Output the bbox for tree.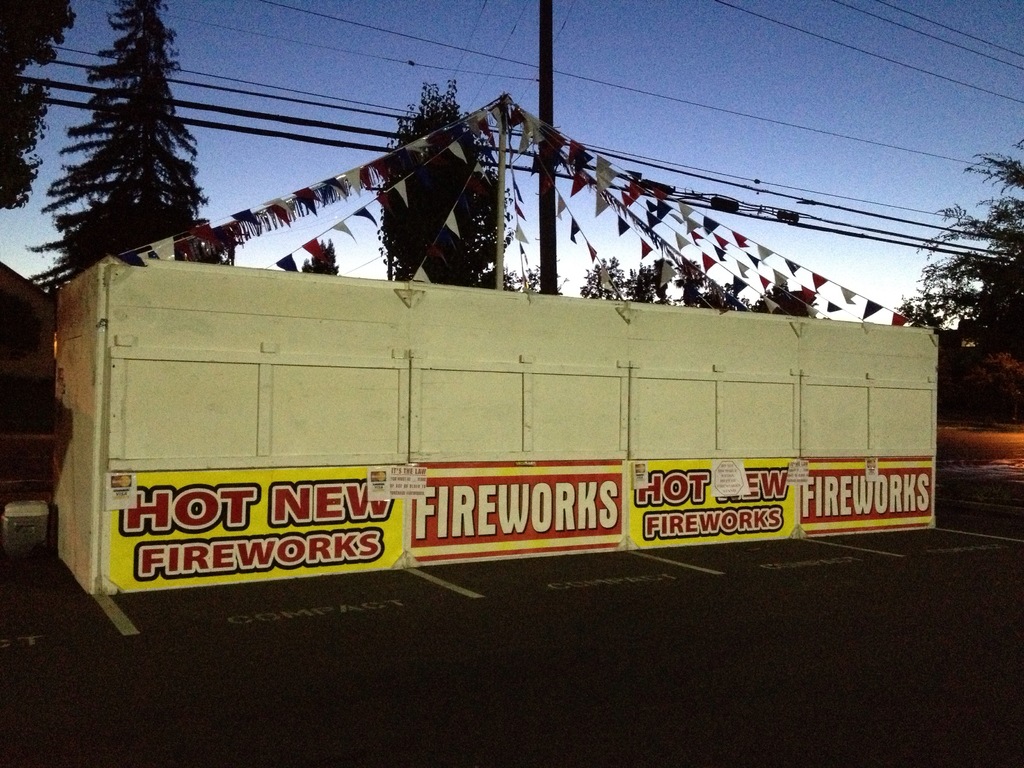
<bbox>895, 126, 1023, 363</bbox>.
